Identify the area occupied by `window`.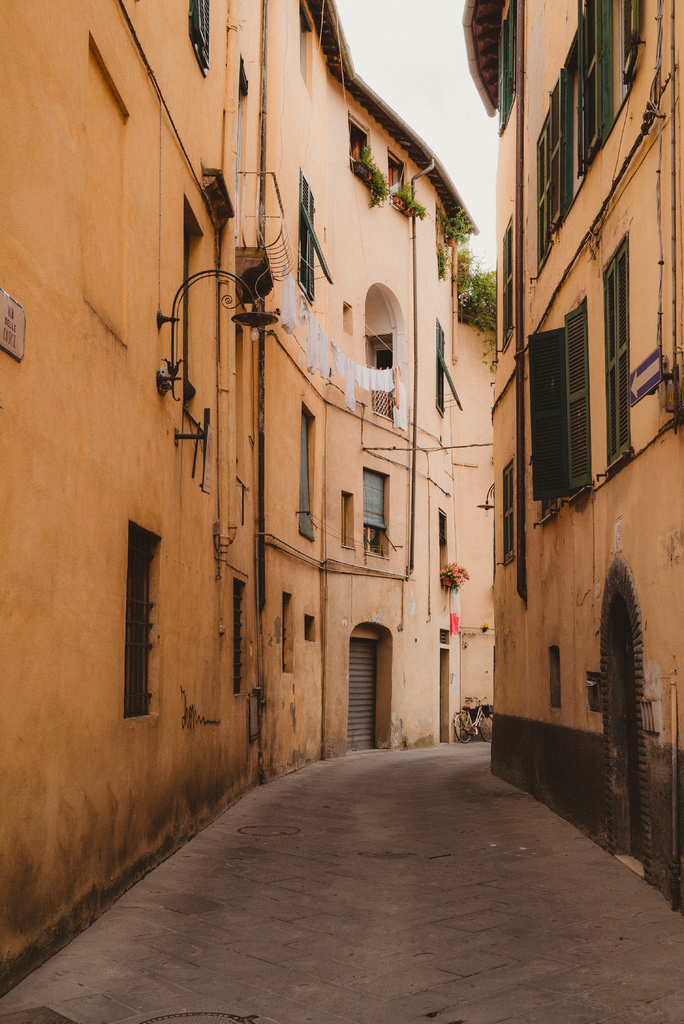
Area: (x1=503, y1=461, x2=519, y2=566).
